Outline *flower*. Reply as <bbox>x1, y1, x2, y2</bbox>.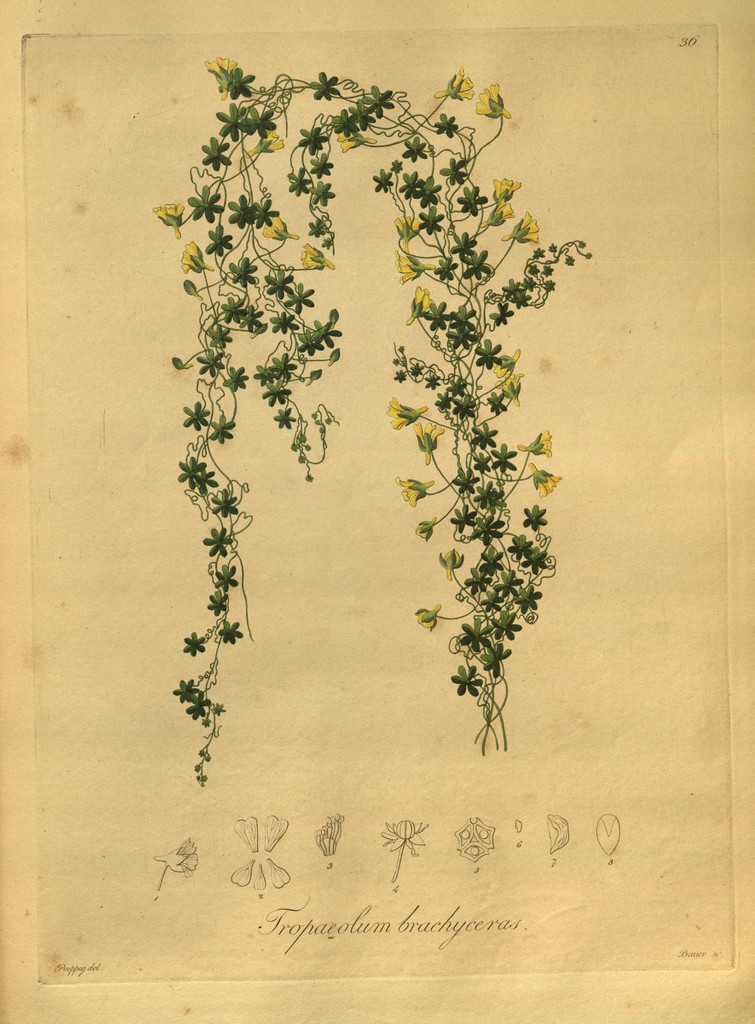
<bbox>489, 174, 519, 200</bbox>.
